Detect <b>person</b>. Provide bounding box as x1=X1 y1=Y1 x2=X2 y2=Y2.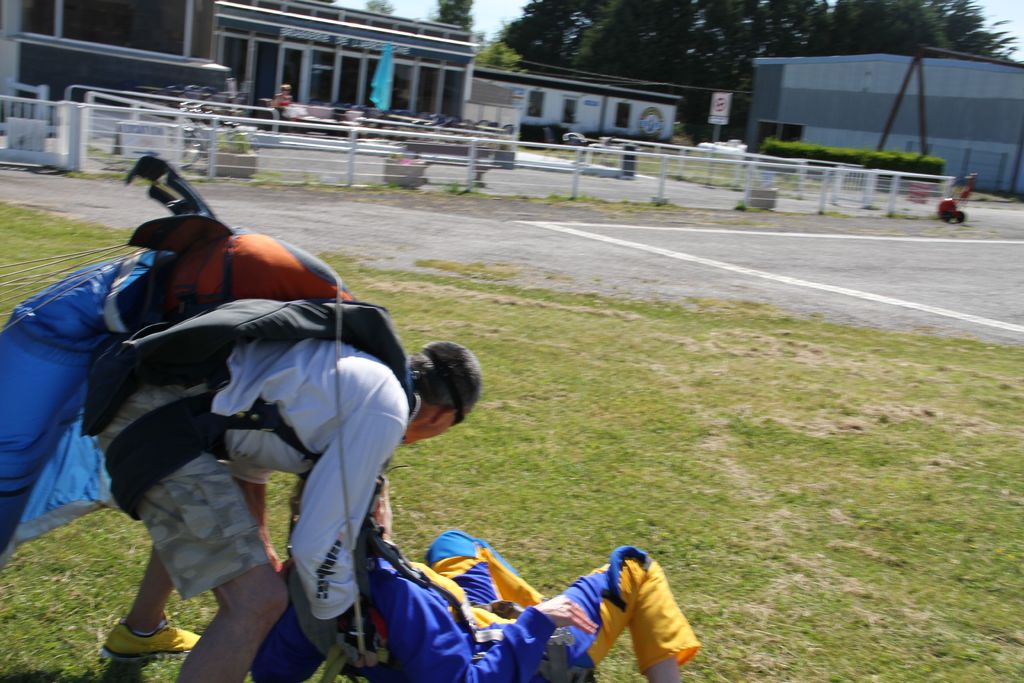
x1=360 y1=468 x2=705 y2=682.
